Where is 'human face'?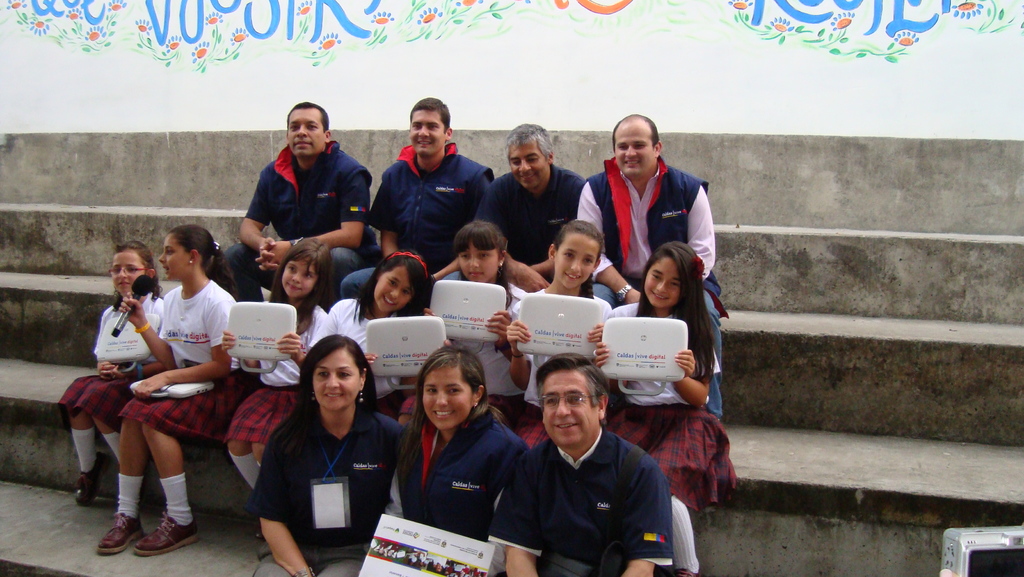
[285, 110, 320, 158].
